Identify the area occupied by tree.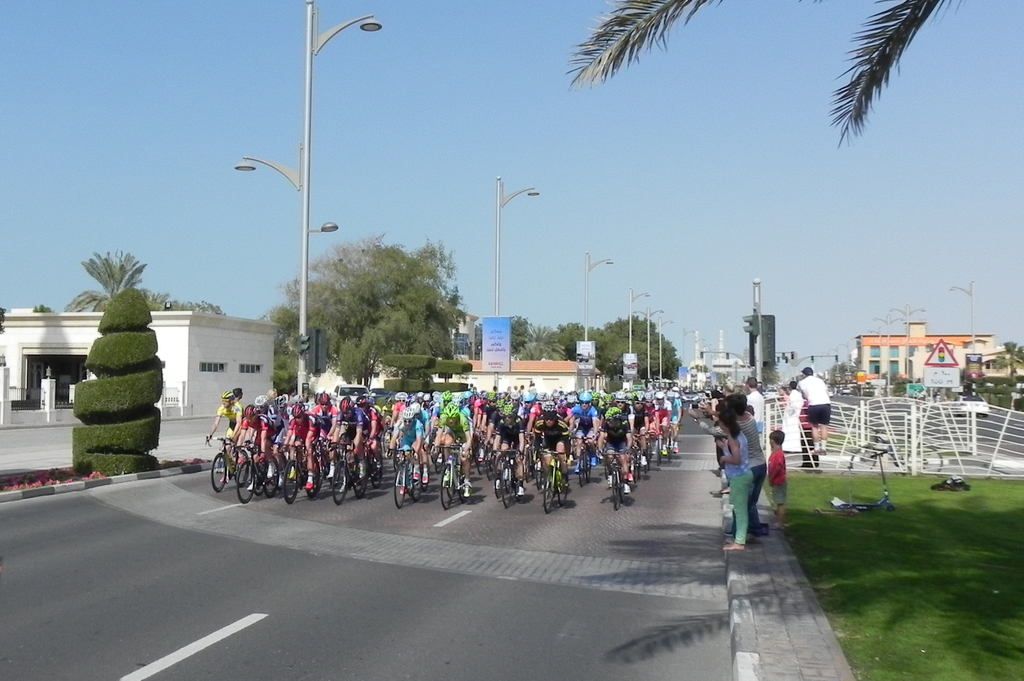
Area: <bbox>502, 308, 563, 333</bbox>.
